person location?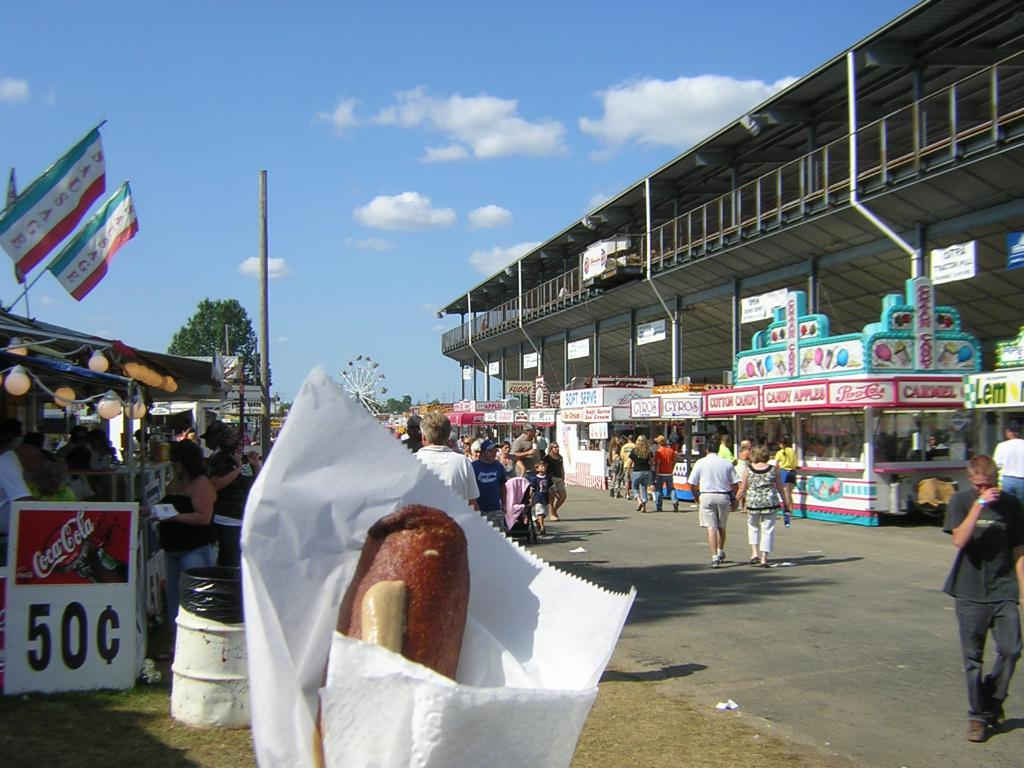
499,436,527,479
